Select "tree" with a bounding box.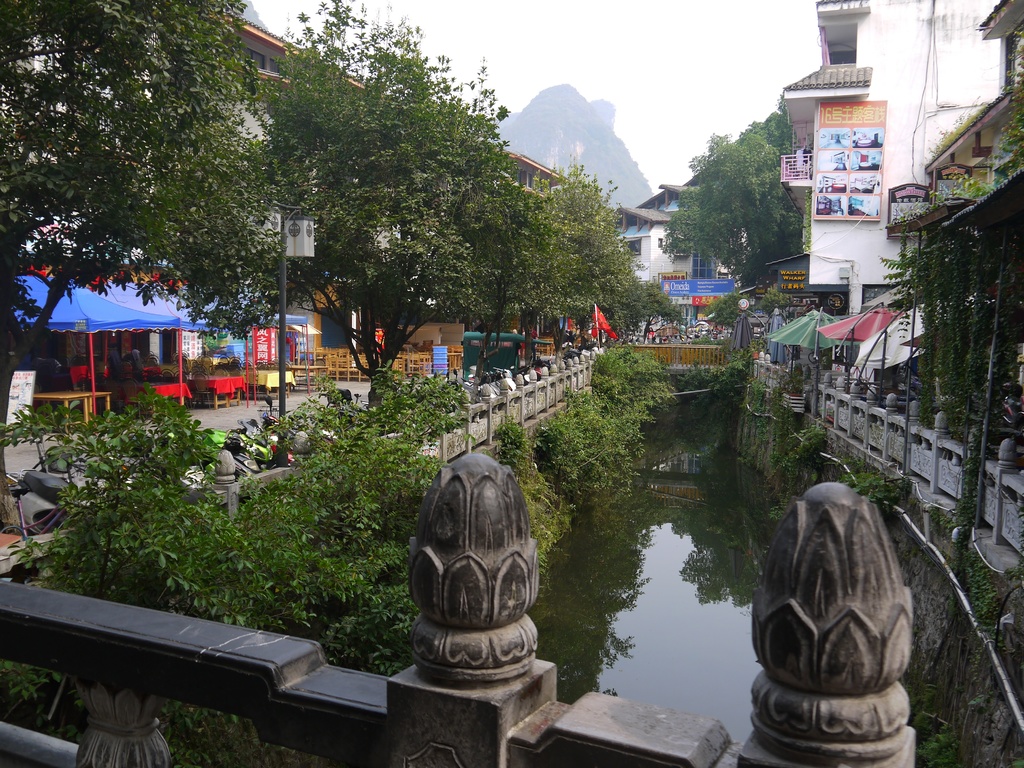
<box>0,0,304,504</box>.
